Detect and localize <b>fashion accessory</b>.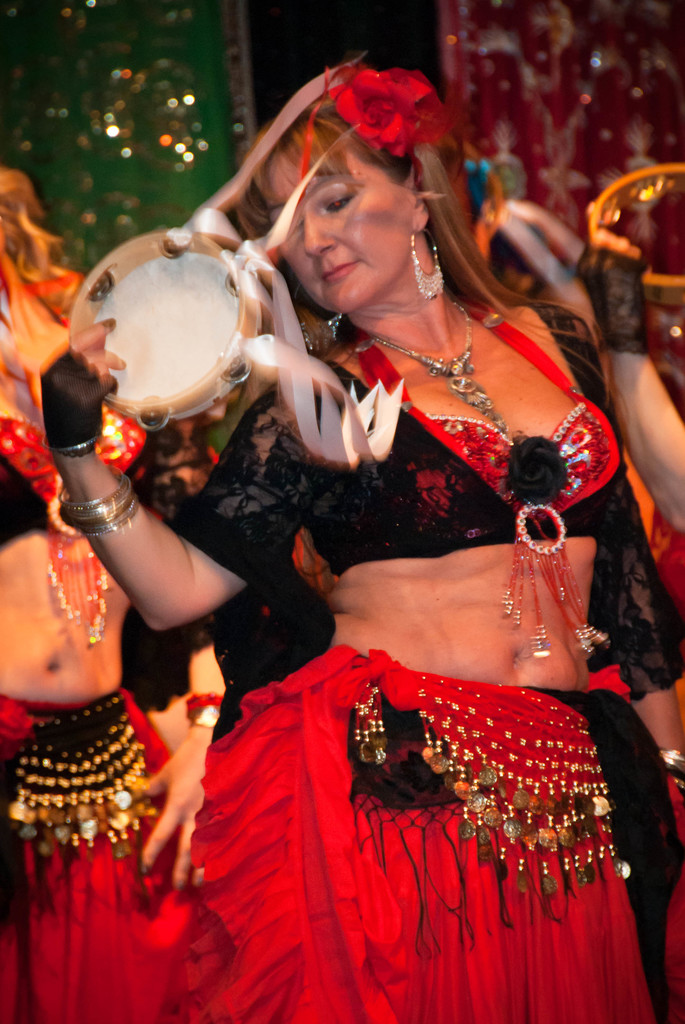
Localized at box=[587, 163, 684, 239].
